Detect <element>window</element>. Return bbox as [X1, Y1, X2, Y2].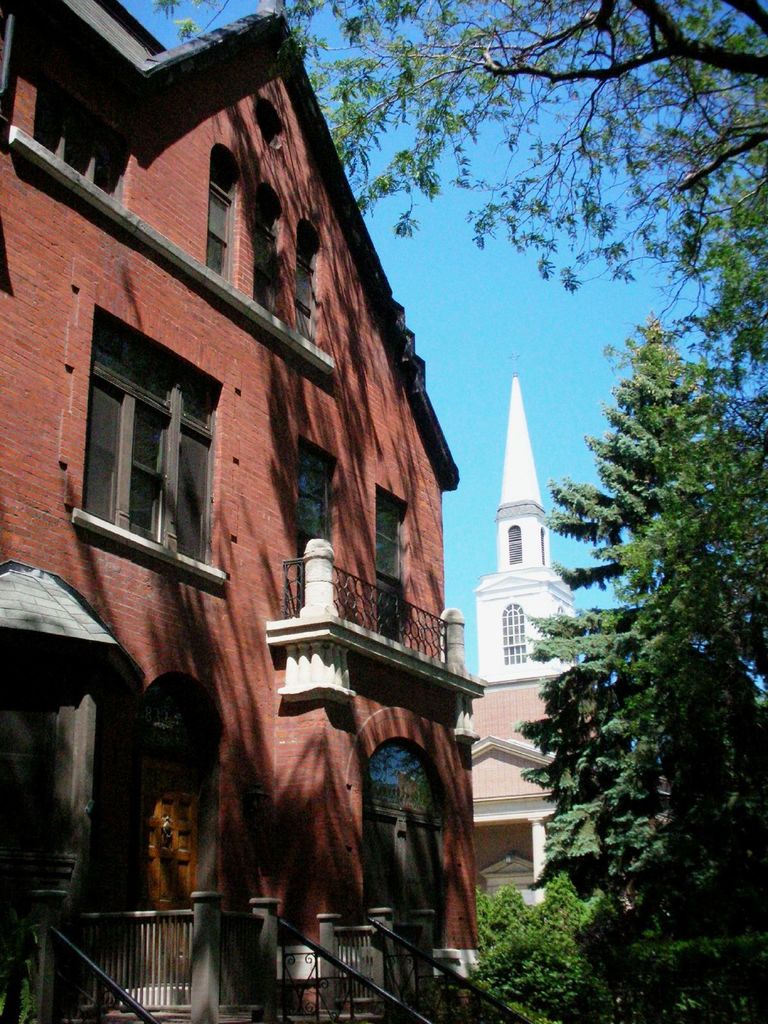
[250, 181, 274, 316].
